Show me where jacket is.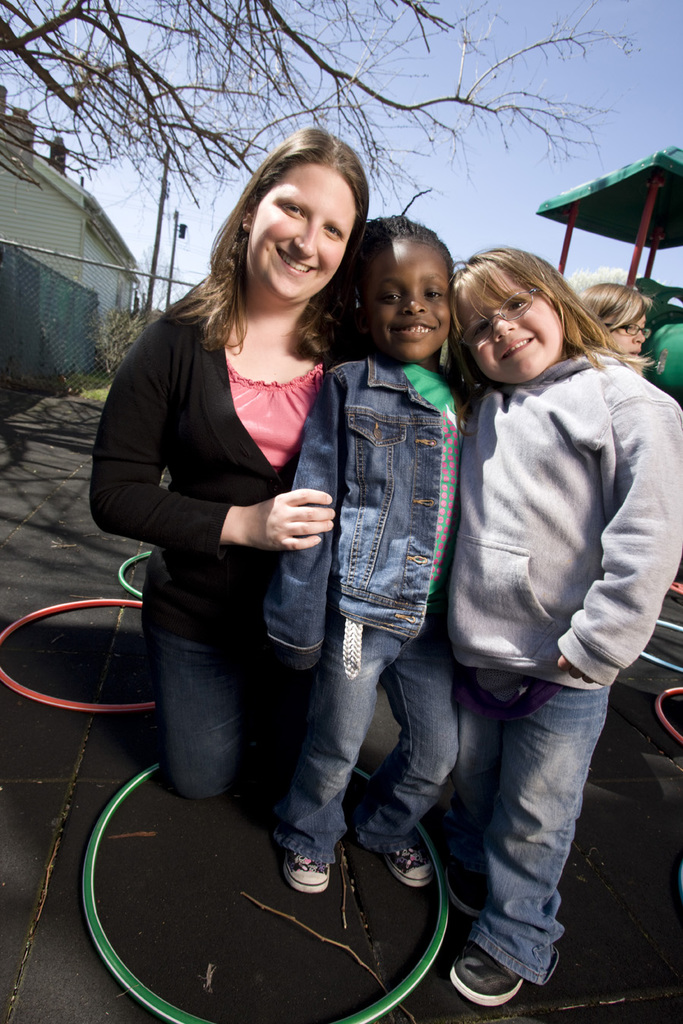
jacket is at 258, 356, 468, 668.
